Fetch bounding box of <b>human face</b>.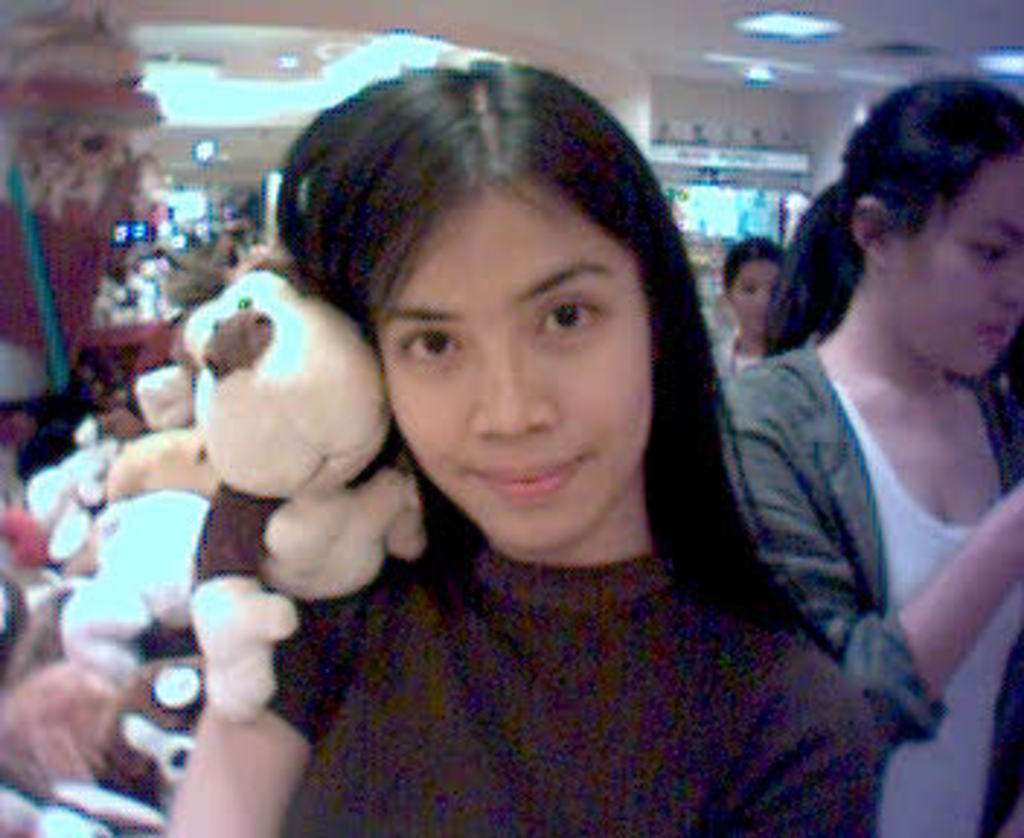
Bbox: 884,163,1021,378.
